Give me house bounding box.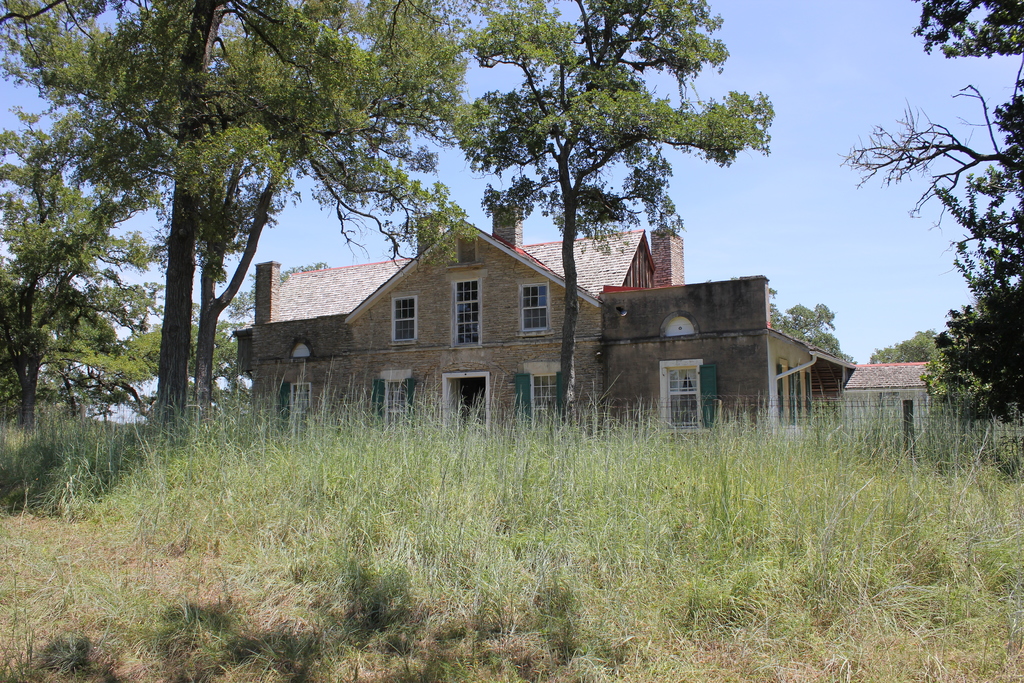
(left=825, top=365, right=967, bottom=461).
